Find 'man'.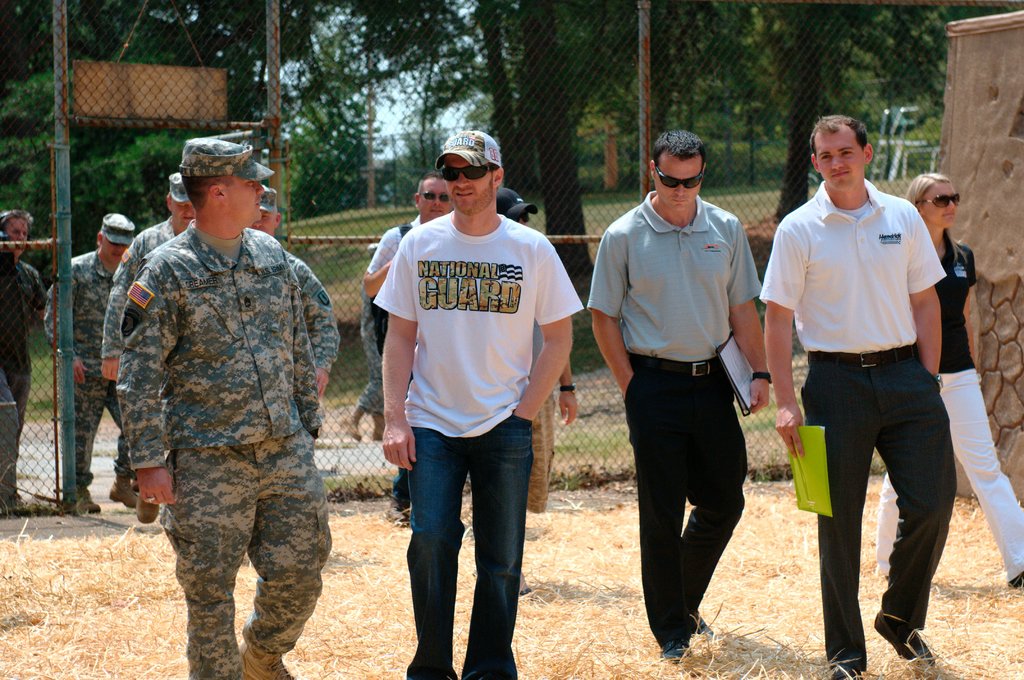
116, 138, 333, 679.
